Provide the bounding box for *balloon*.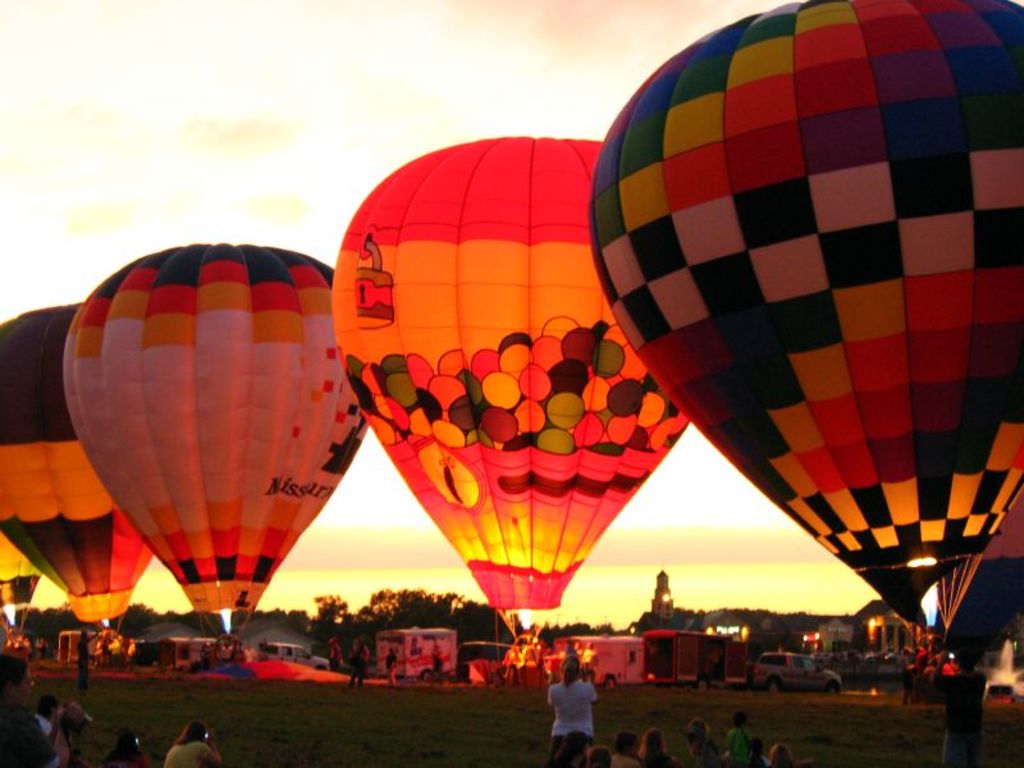
x1=586 y1=4 x2=1023 y2=630.
